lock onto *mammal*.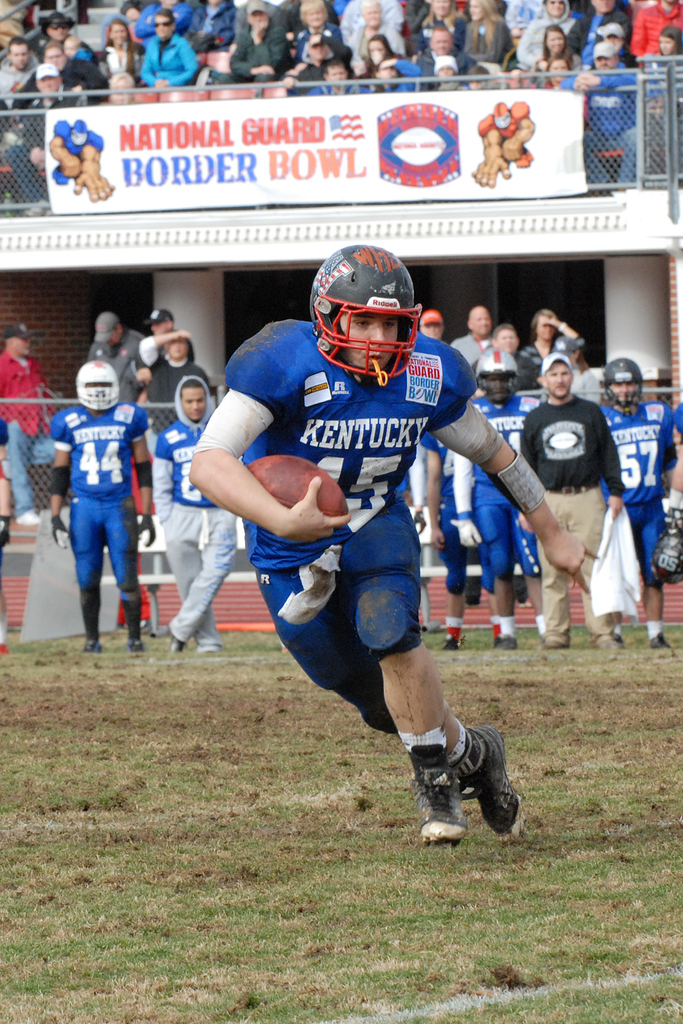
Locked: {"x1": 496, "y1": 323, "x2": 541, "y2": 389}.
